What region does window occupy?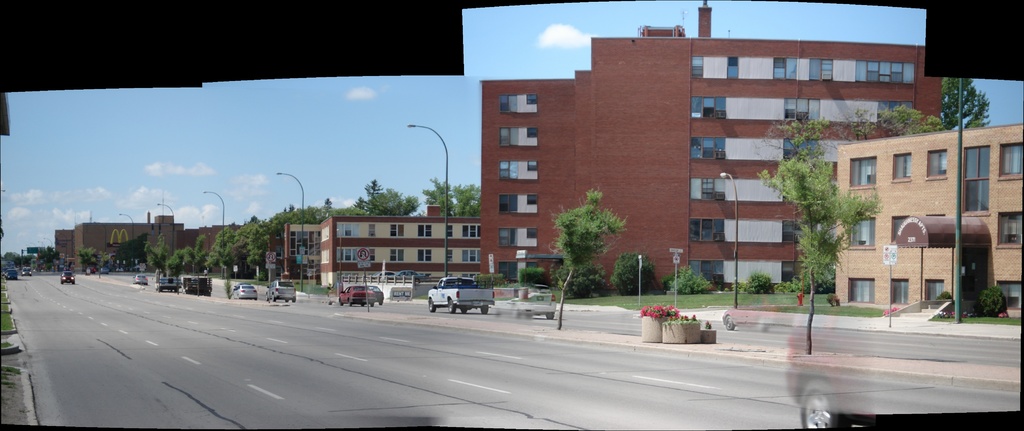
x1=495 y1=96 x2=538 y2=114.
